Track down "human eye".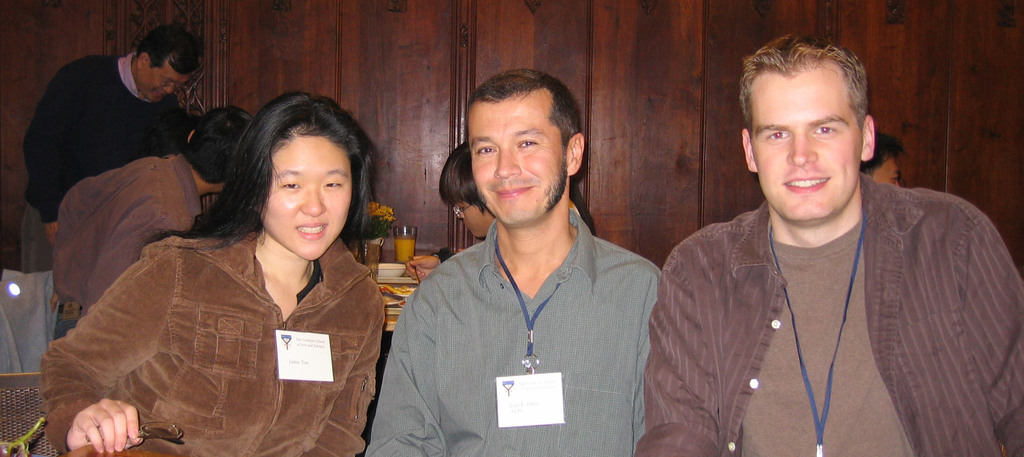
Tracked to 811, 124, 838, 138.
